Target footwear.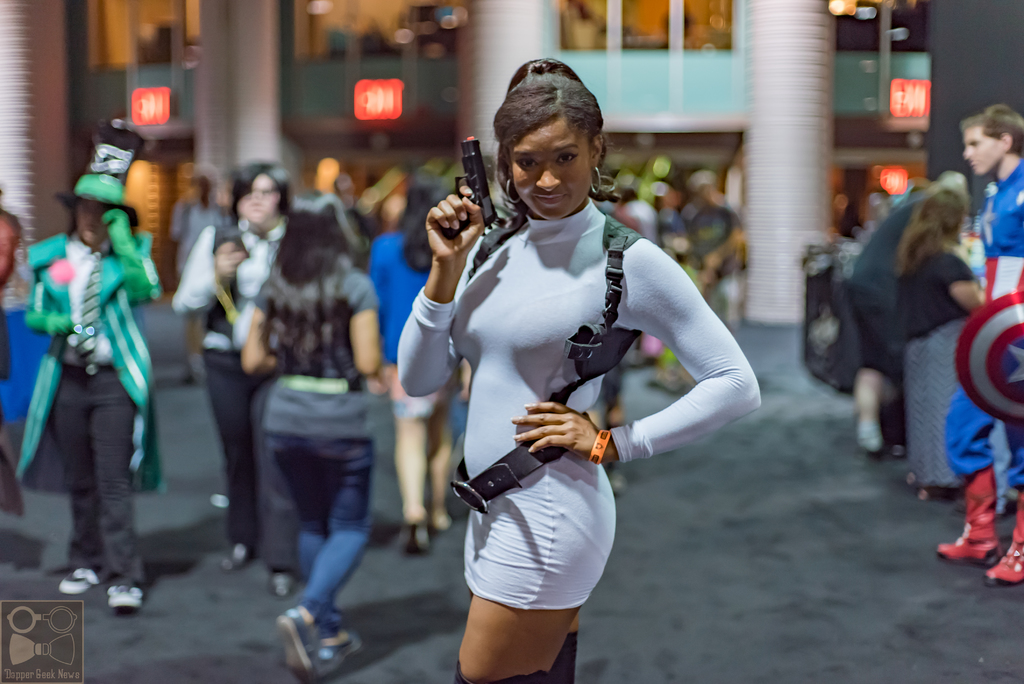
Target region: (985,484,1023,585).
